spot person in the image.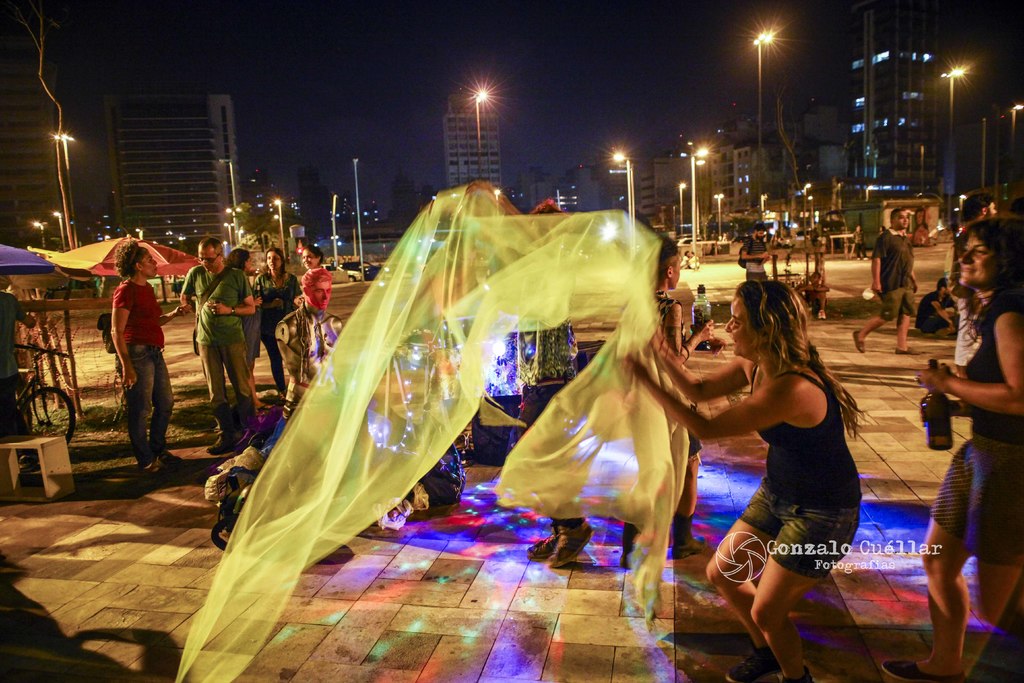
person found at (616, 279, 867, 682).
